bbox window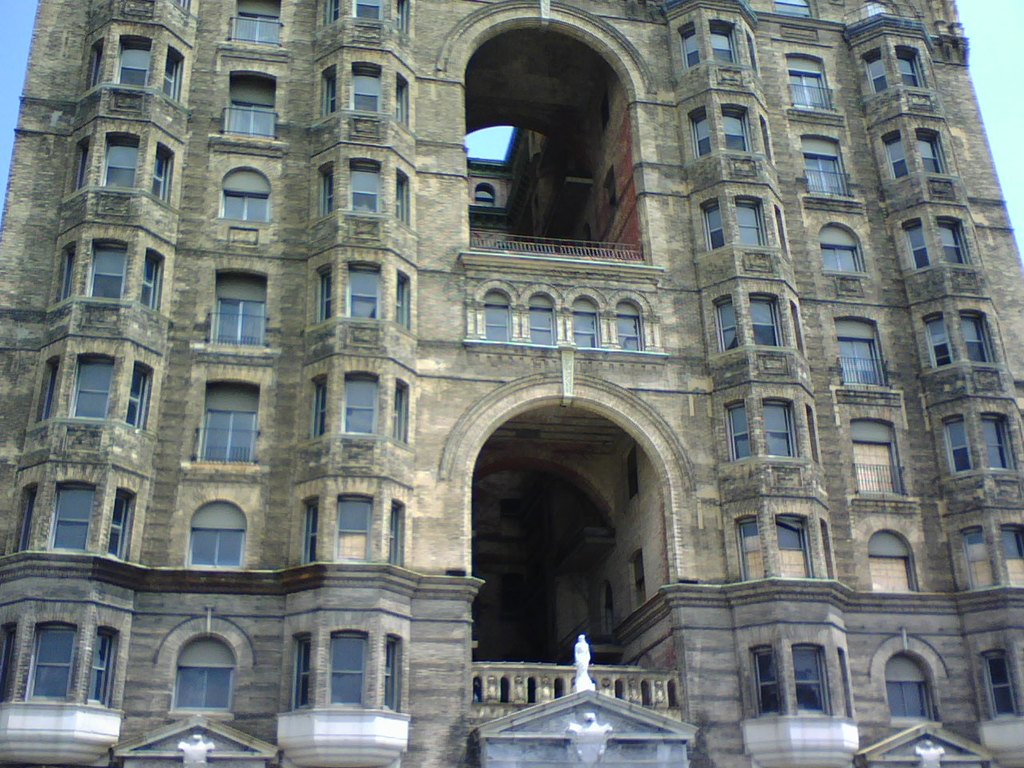
detection(287, 642, 307, 710)
